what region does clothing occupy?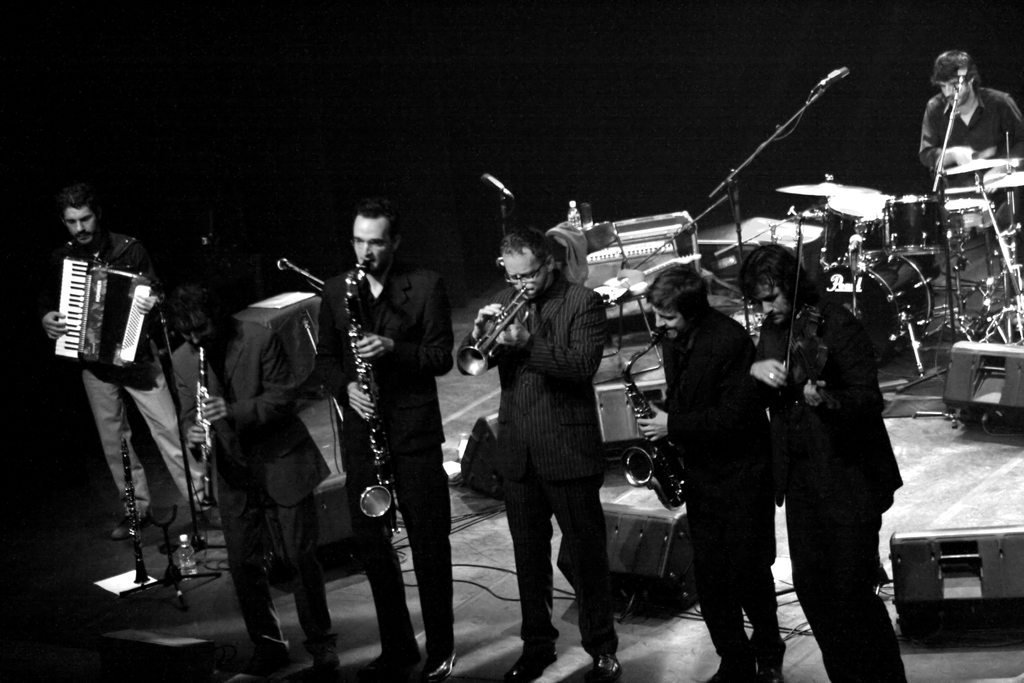
[916,89,1023,168].
